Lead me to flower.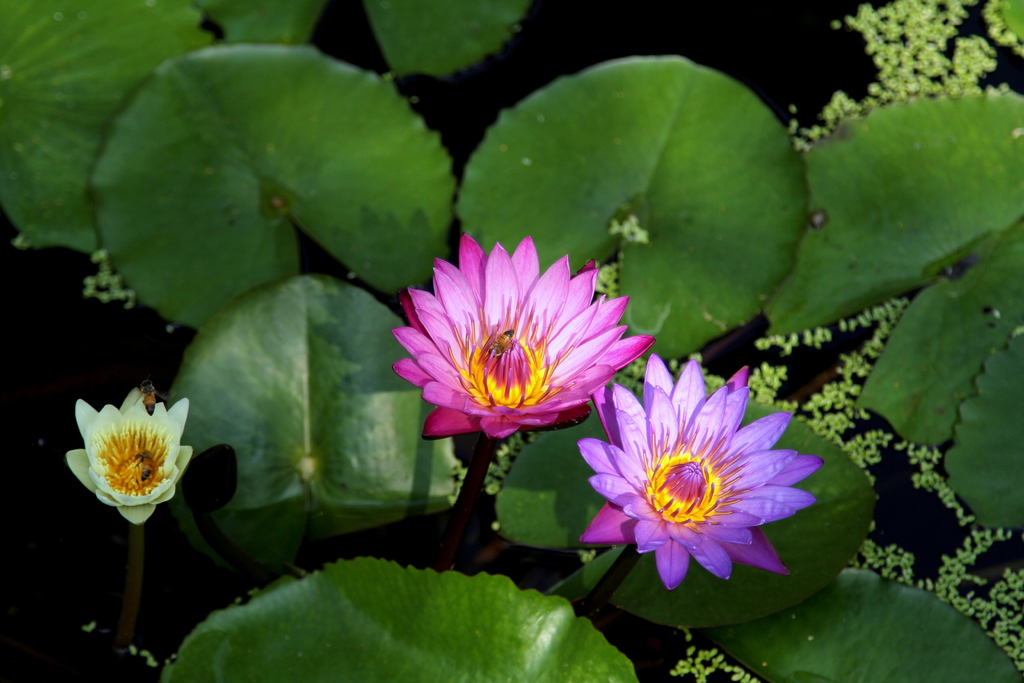
Lead to 394, 231, 658, 457.
